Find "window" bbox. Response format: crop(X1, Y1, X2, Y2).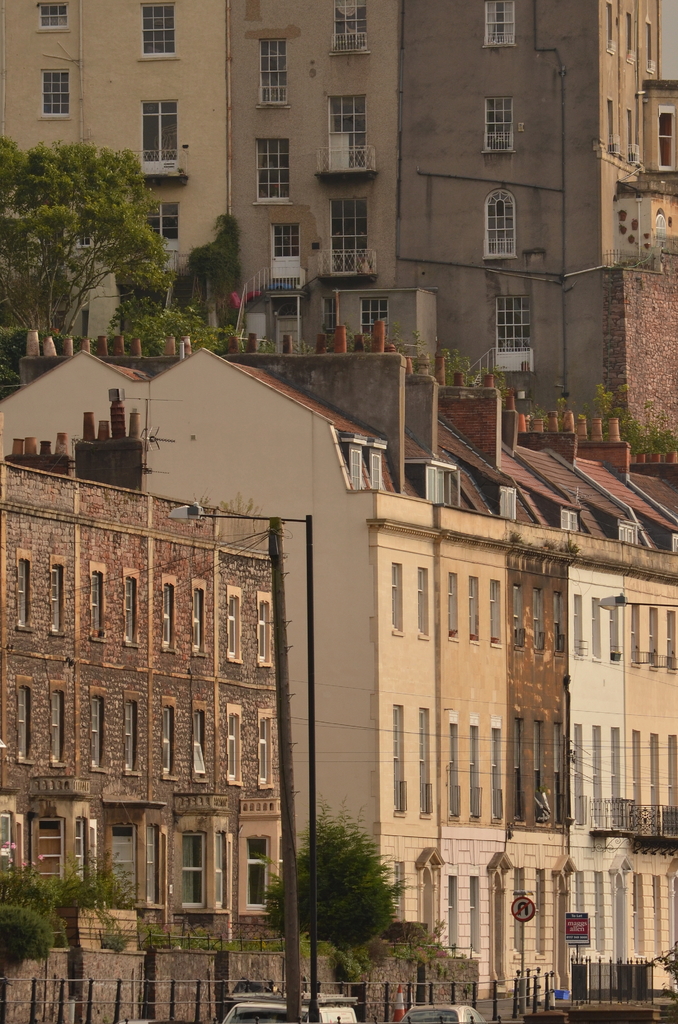
crop(76, 221, 88, 247).
